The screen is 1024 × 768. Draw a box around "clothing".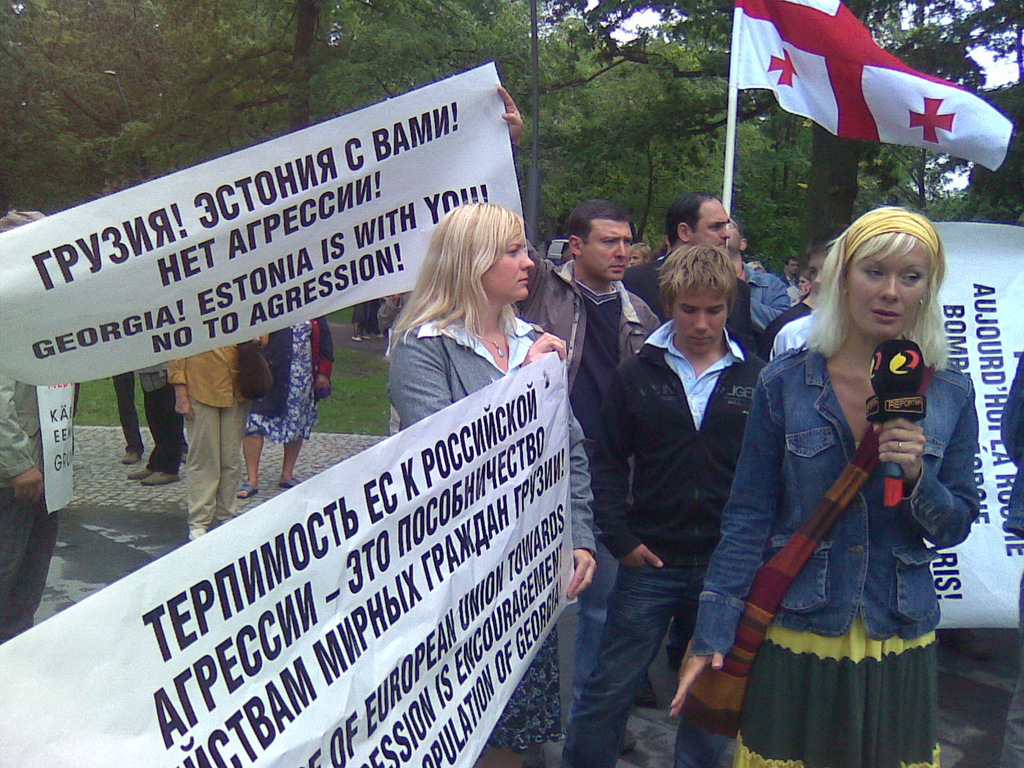
(left=129, top=361, right=186, bottom=463).
